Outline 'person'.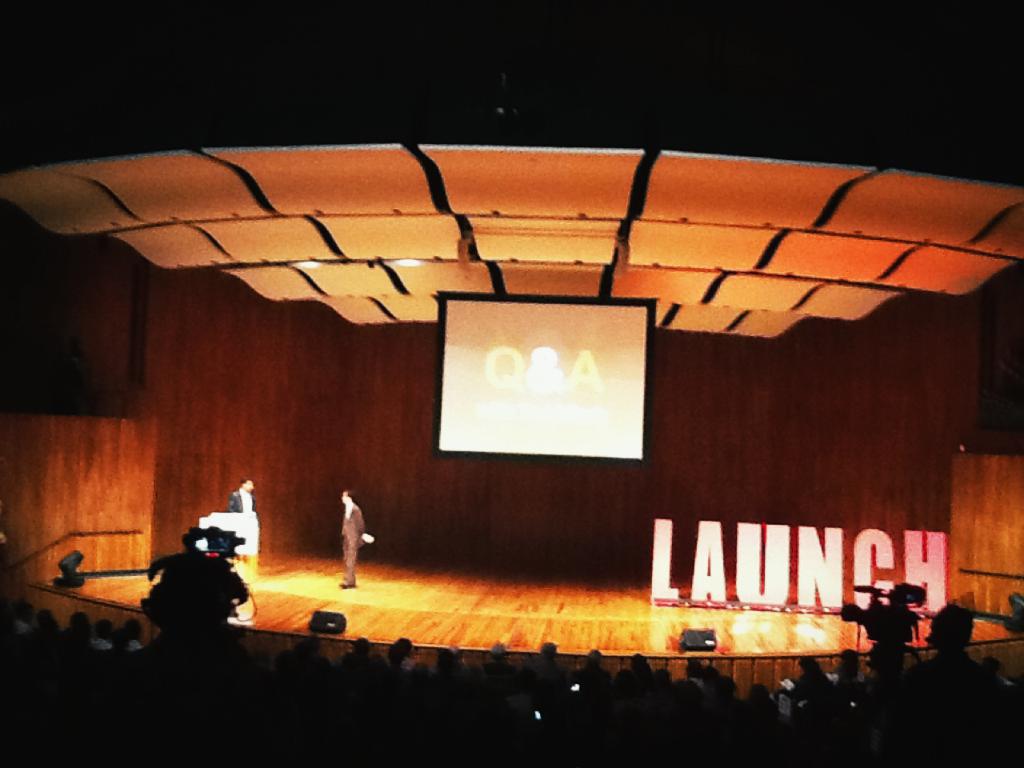
Outline: [226,476,254,518].
